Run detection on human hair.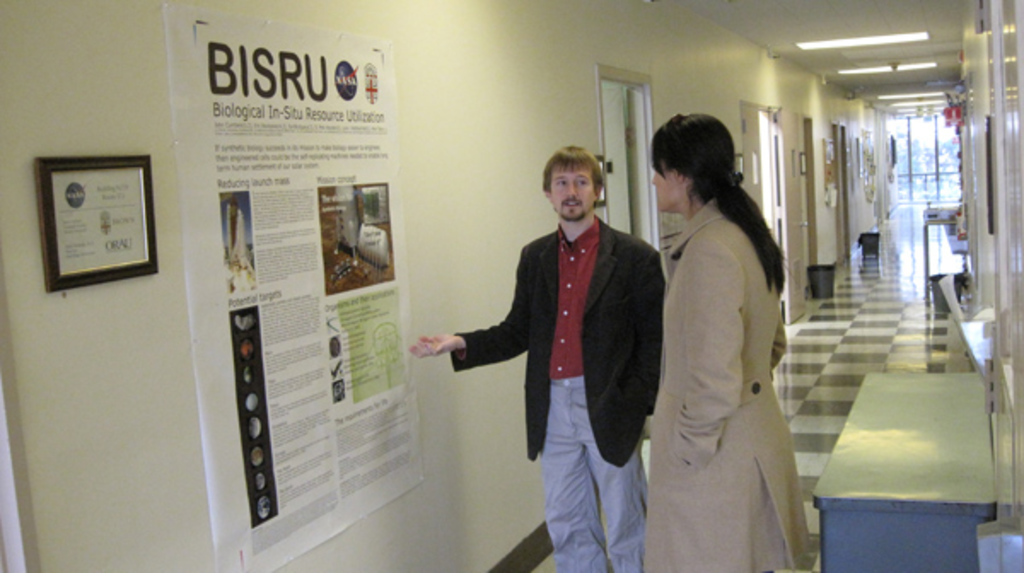
Result: locate(650, 111, 788, 298).
